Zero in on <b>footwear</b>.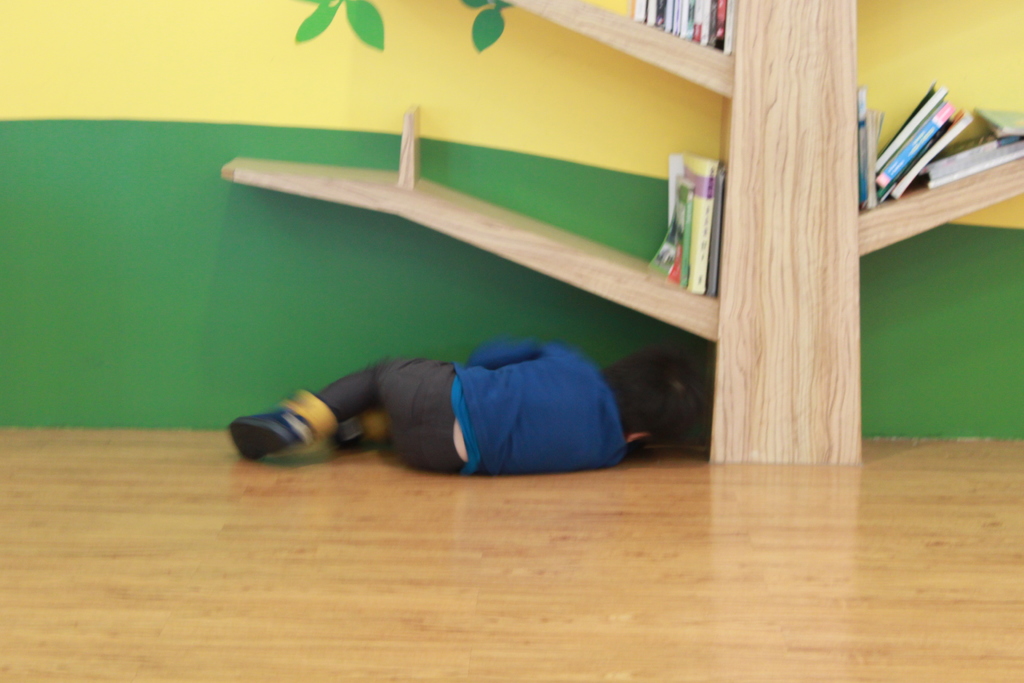
Zeroed in: crop(234, 388, 337, 461).
